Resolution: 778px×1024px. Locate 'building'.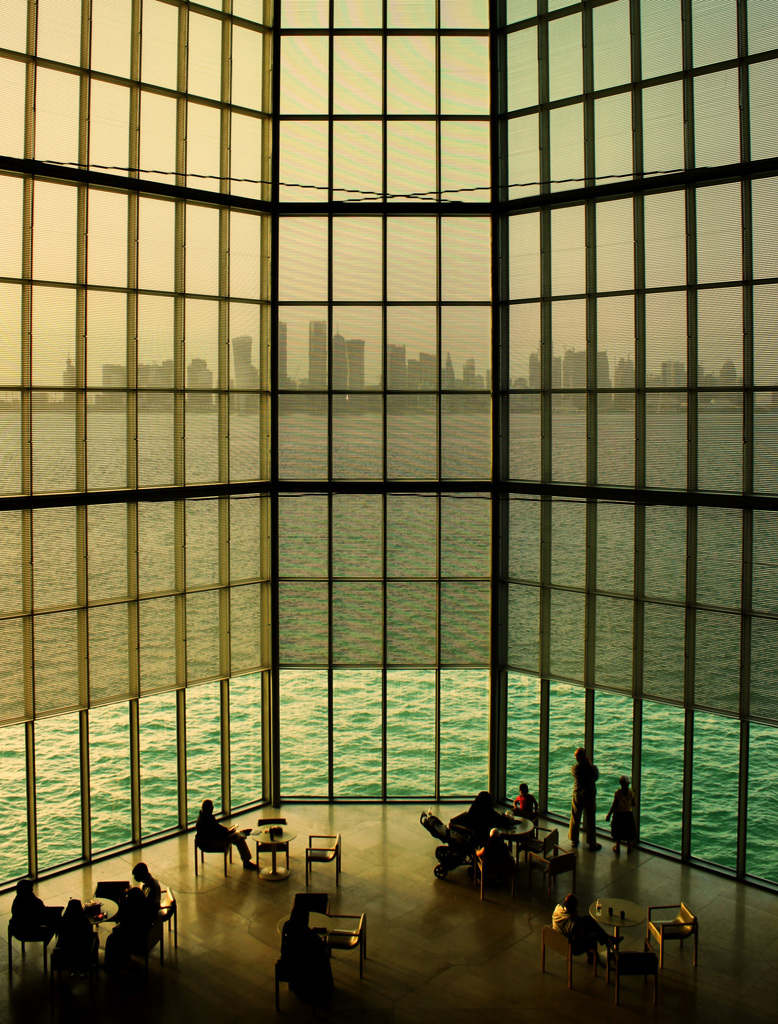
region(280, 321, 299, 393).
